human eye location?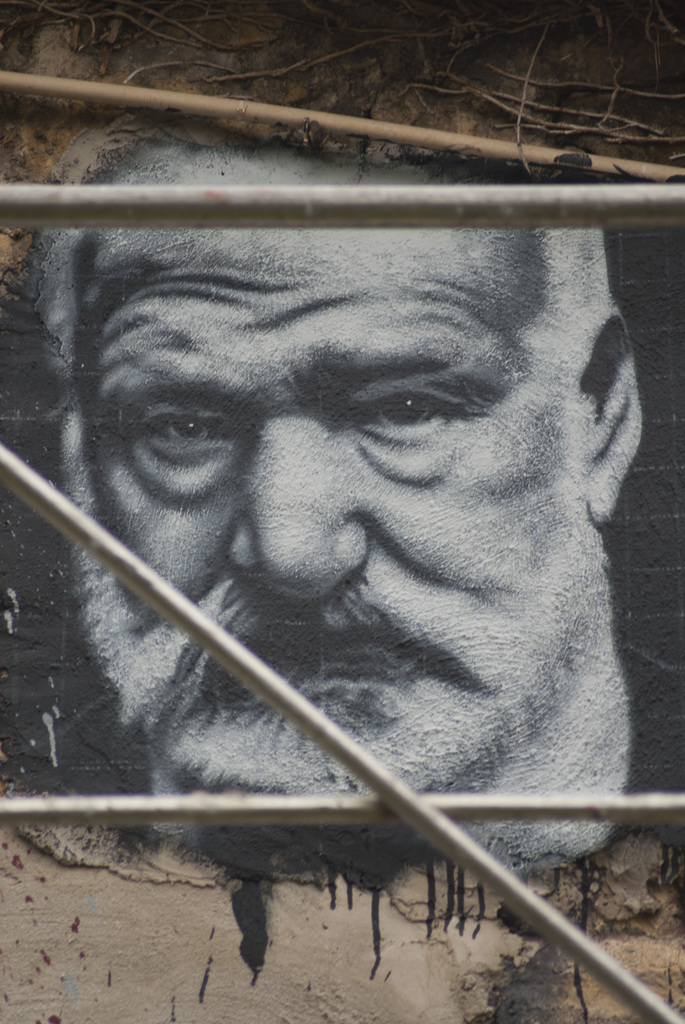
[x1=368, y1=387, x2=460, y2=453]
